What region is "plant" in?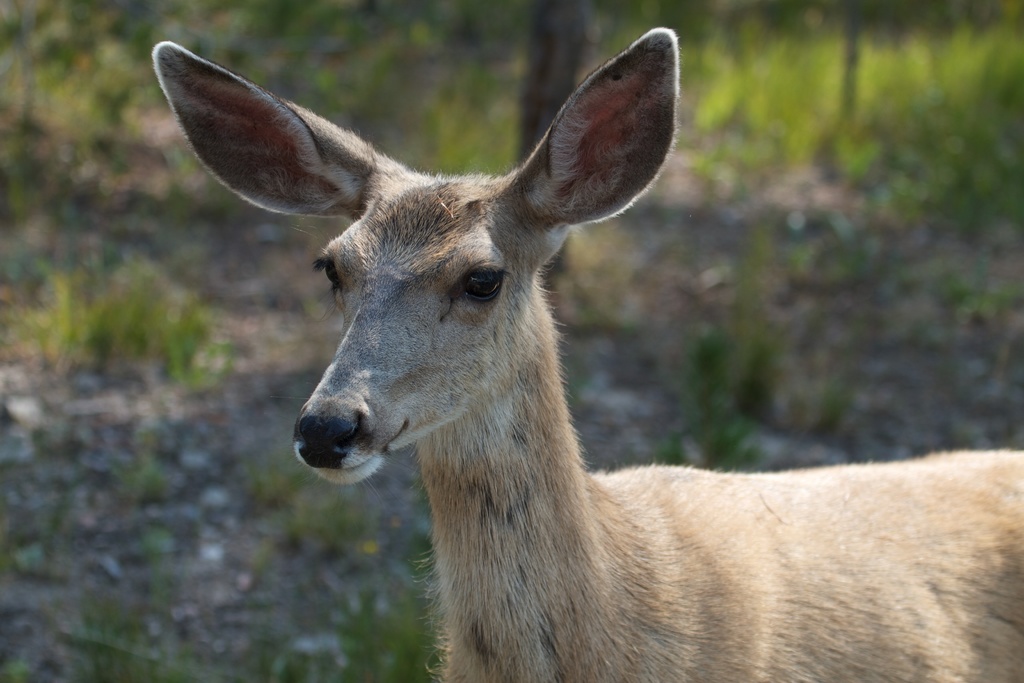
[0, 486, 72, 580].
